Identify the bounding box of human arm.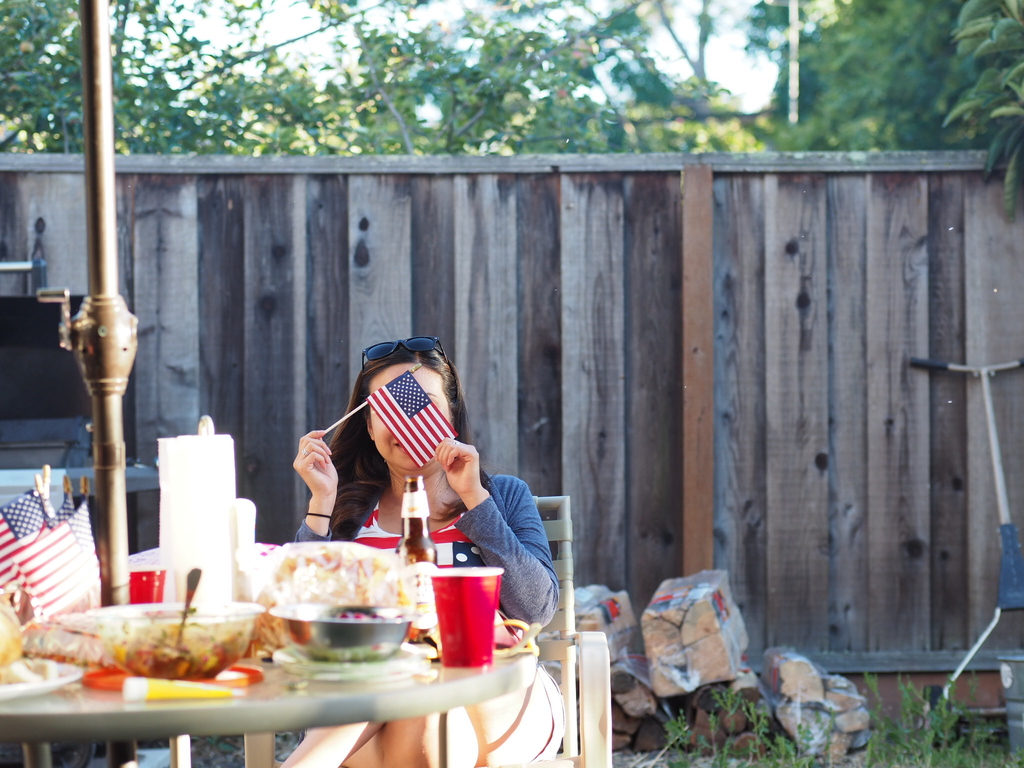
433, 436, 559, 630.
